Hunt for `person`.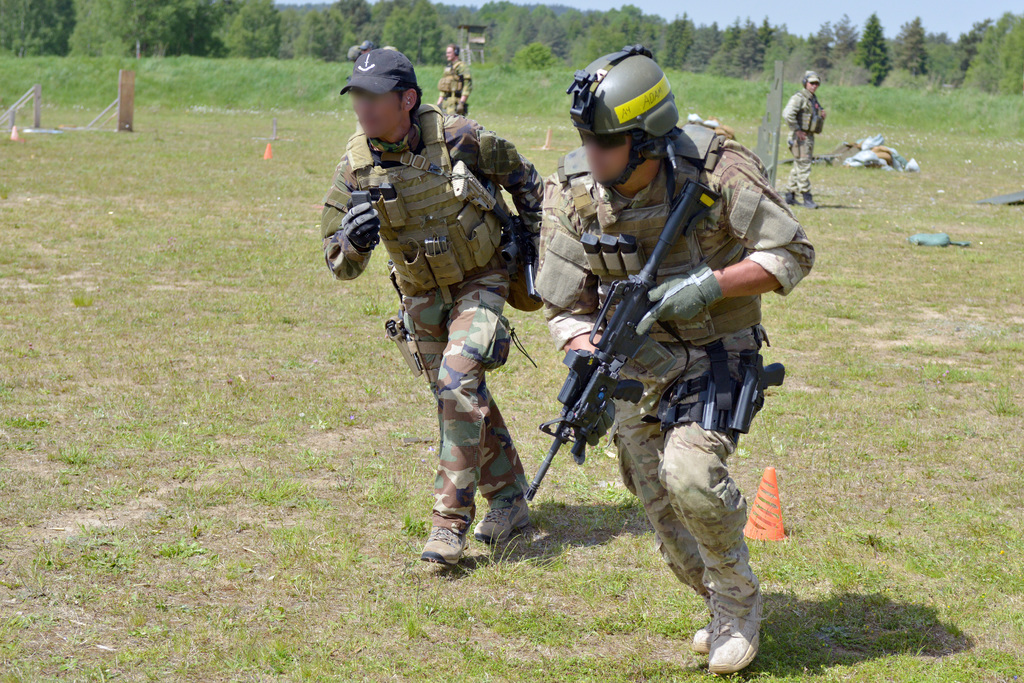
Hunted down at [left=436, top=45, right=476, bottom=116].
